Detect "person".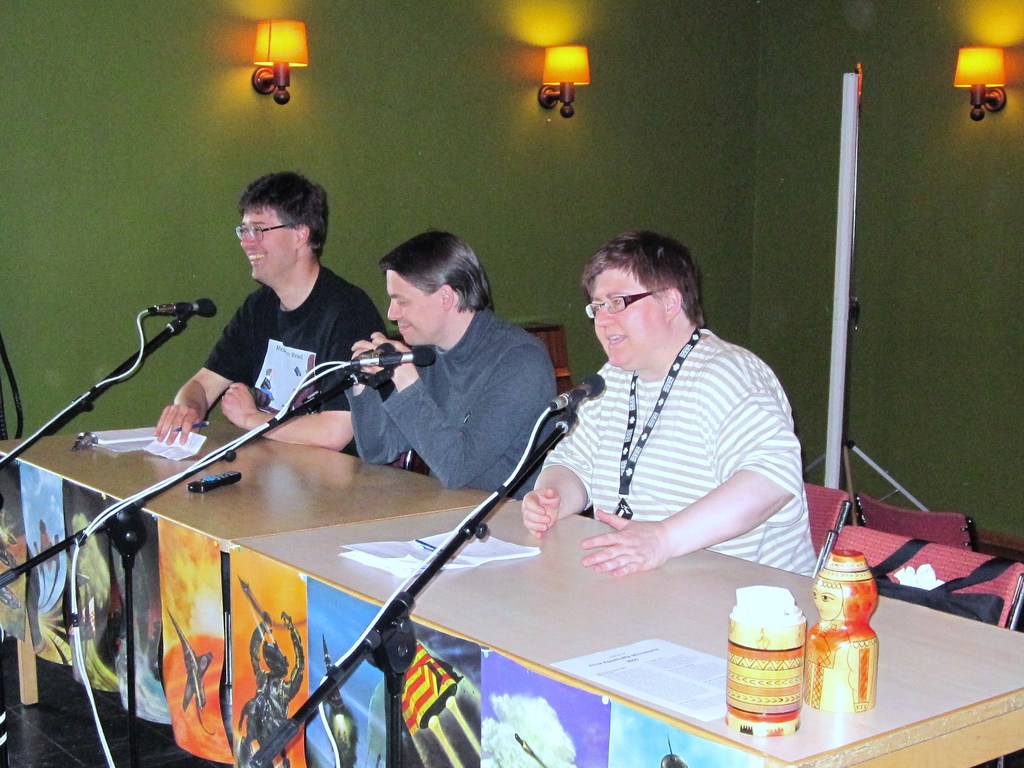
Detected at 154, 171, 388, 442.
